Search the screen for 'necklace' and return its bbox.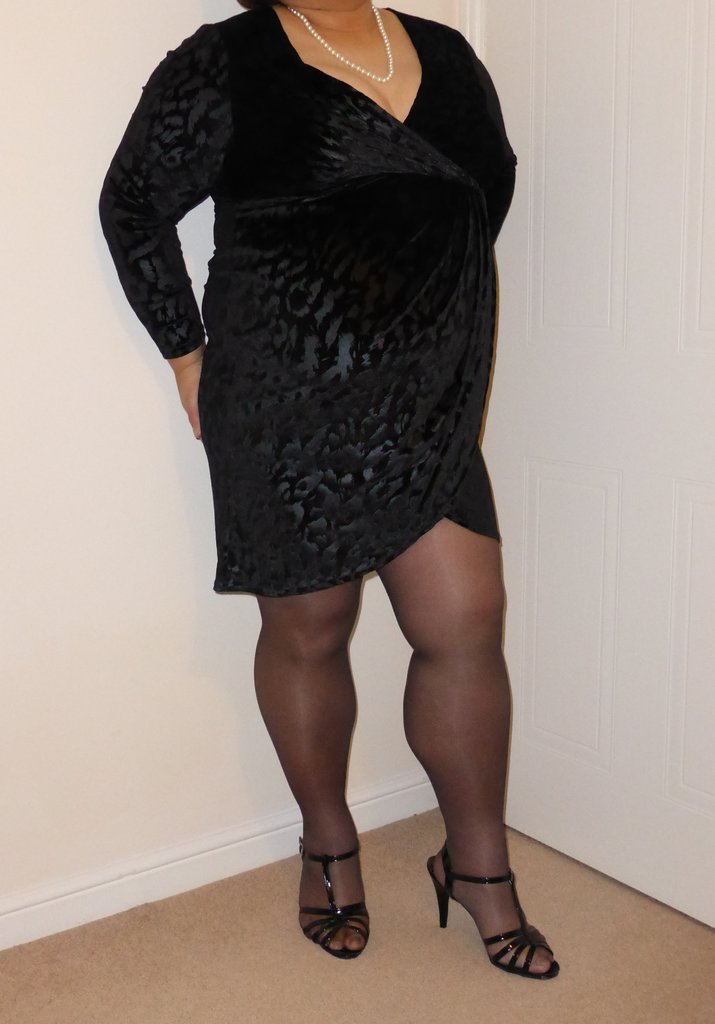
Found: [x1=285, y1=4, x2=388, y2=86].
